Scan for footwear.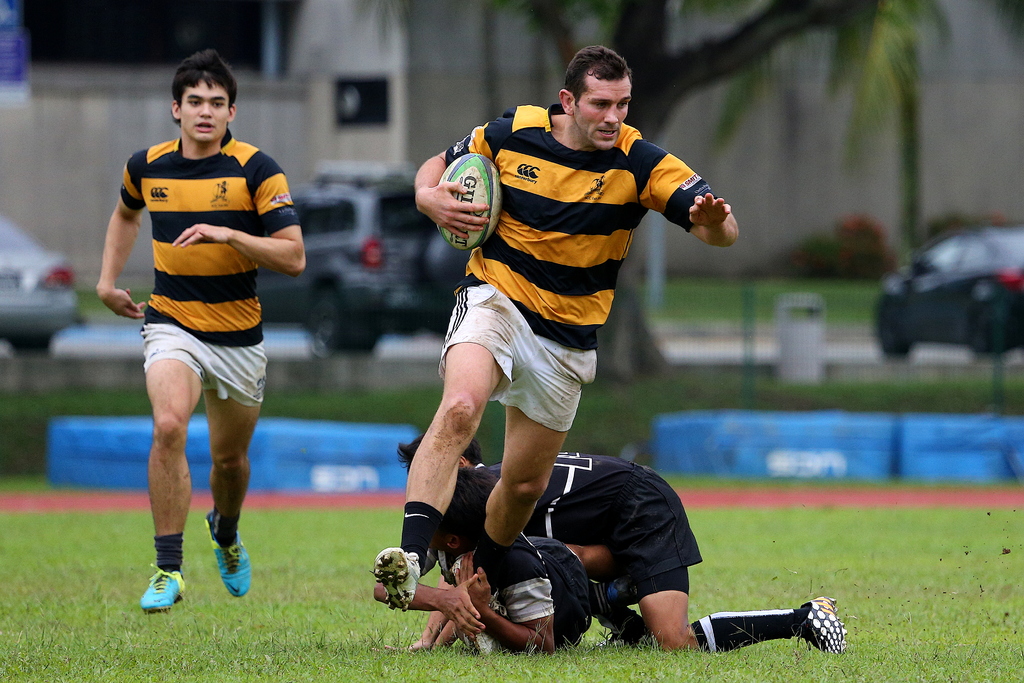
Scan result: (136, 559, 187, 616).
